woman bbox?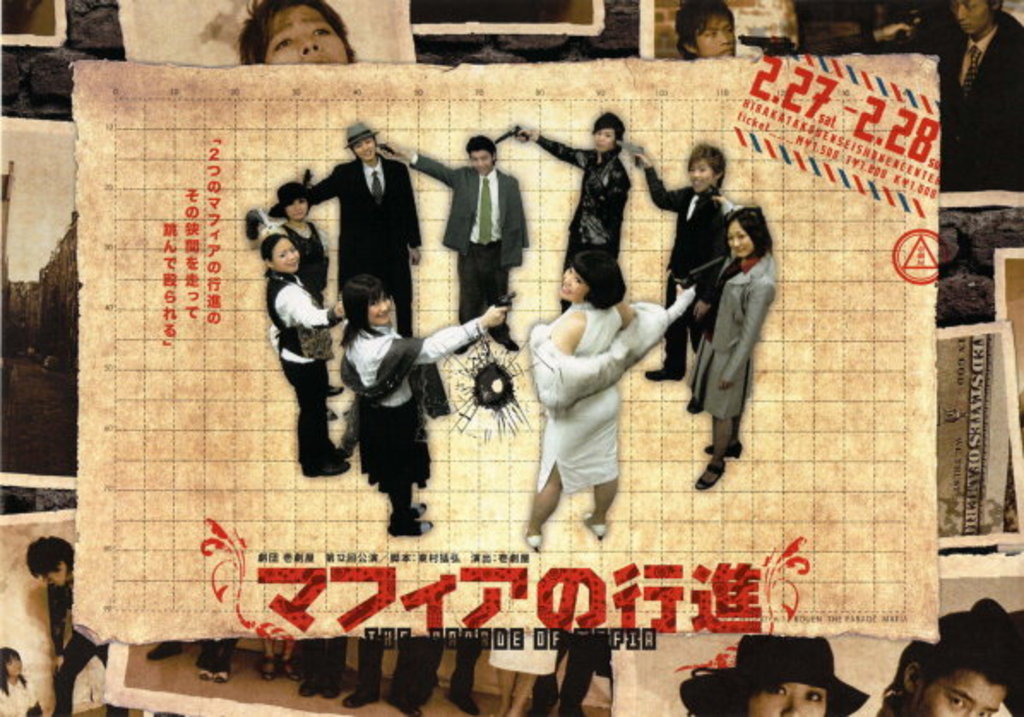
682 637 866 715
